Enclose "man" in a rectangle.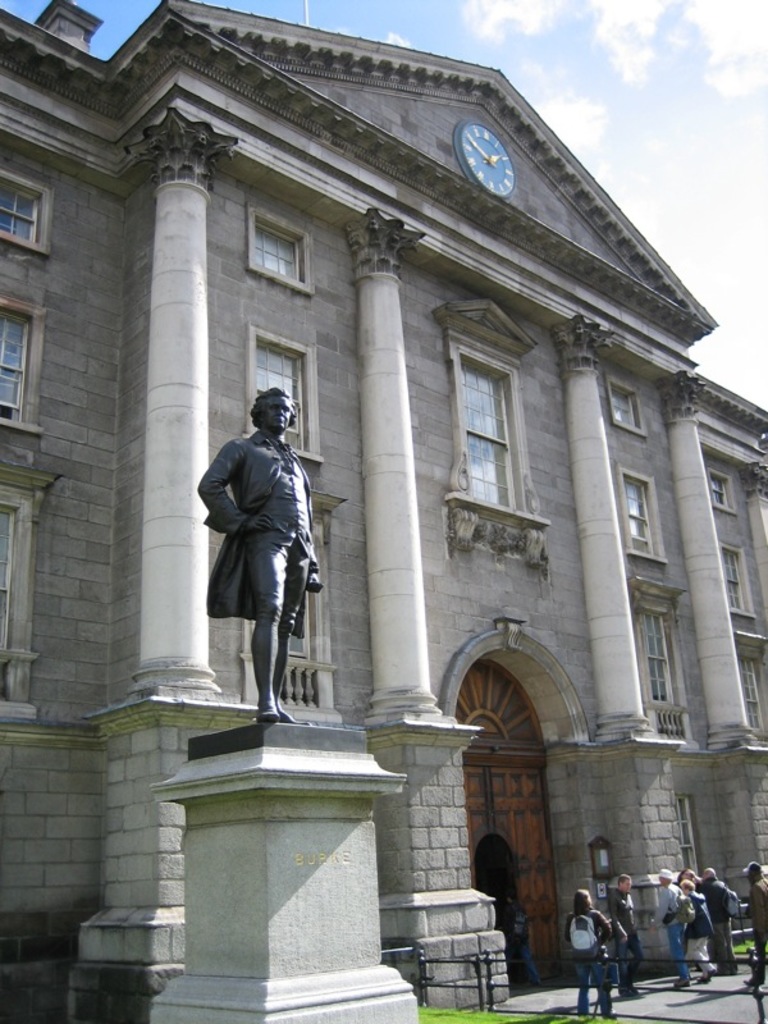
BBox(600, 870, 644, 1006).
